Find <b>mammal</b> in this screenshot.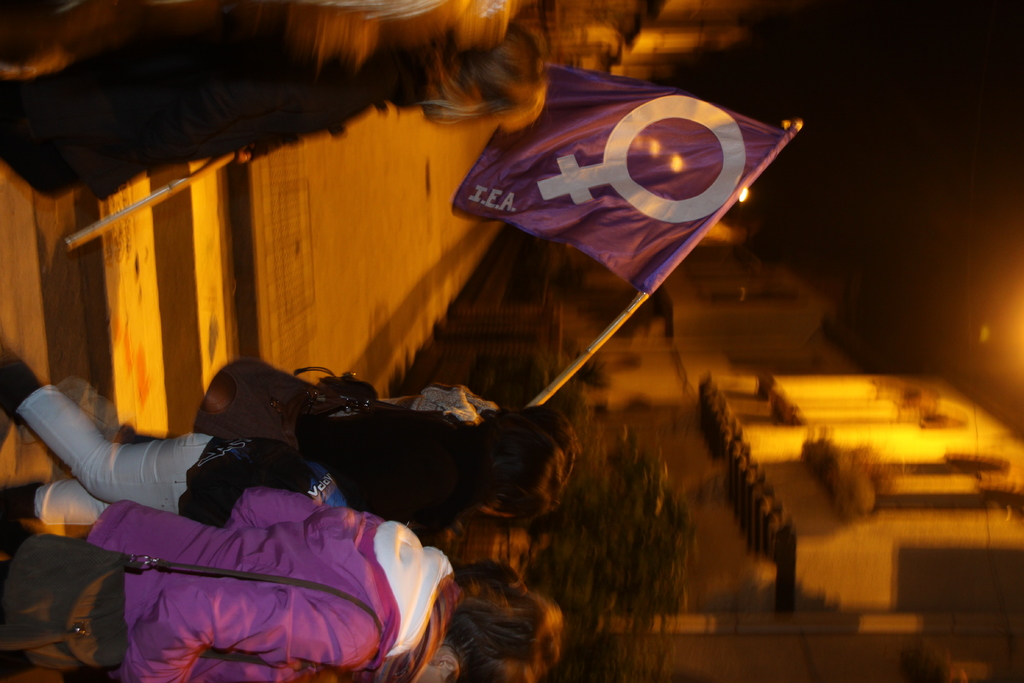
The bounding box for <b>mammal</b> is (0, 486, 563, 682).
